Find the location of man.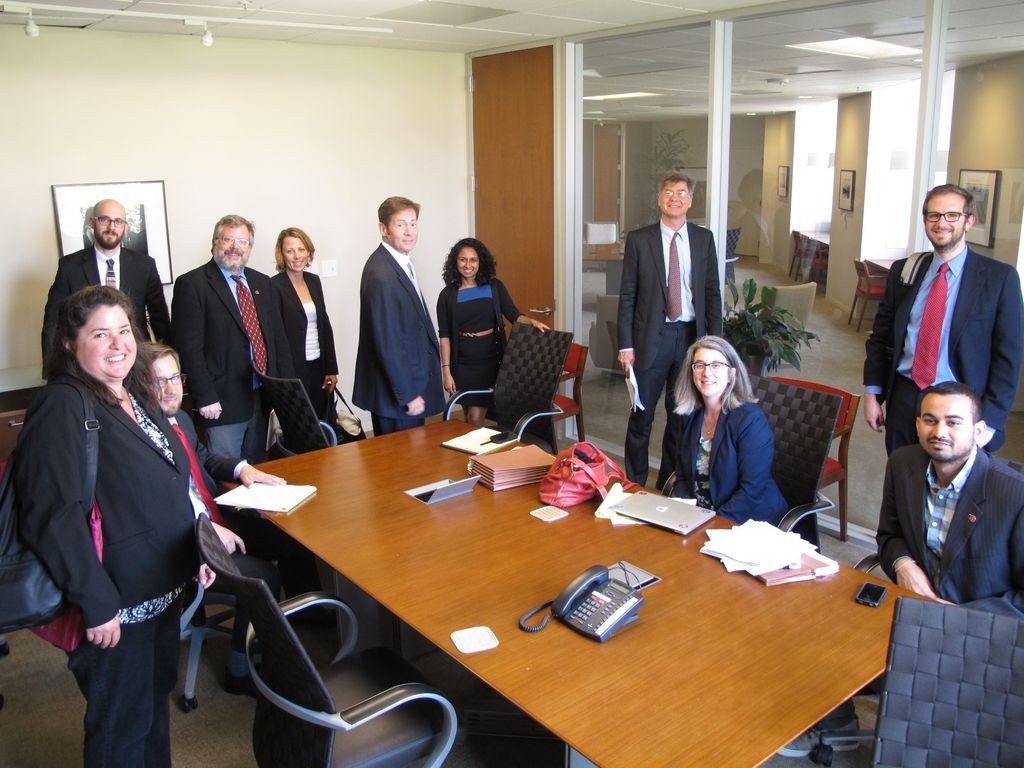
Location: crop(621, 175, 724, 493).
